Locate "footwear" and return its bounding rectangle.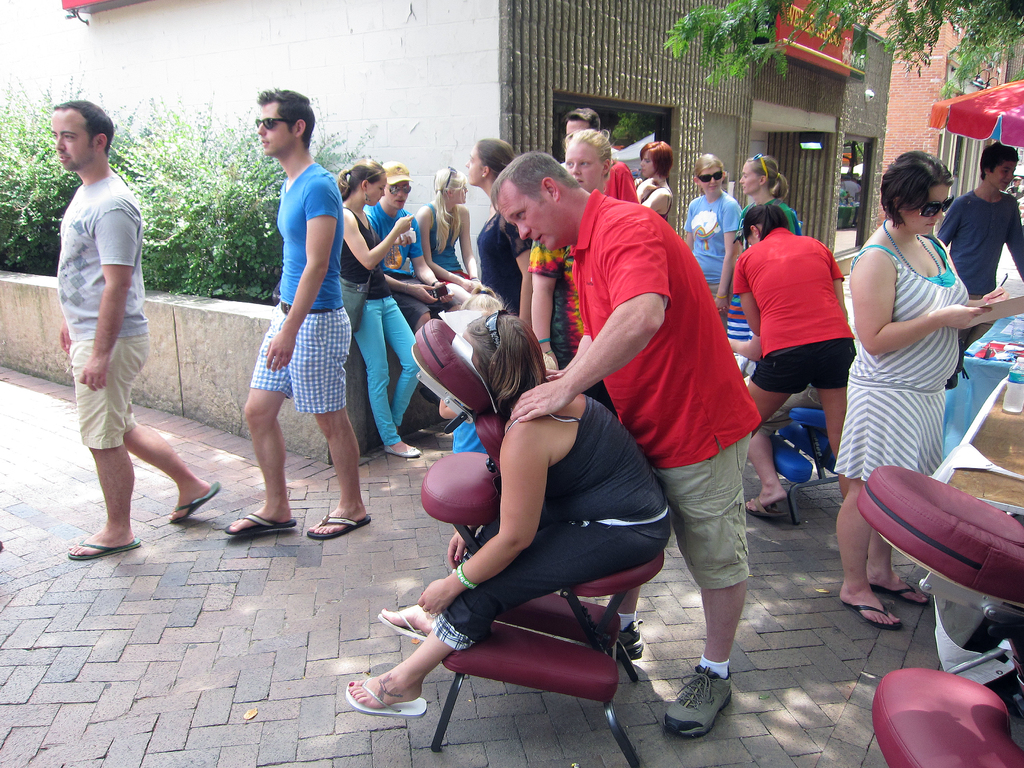
<region>341, 679, 429, 715</region>.
